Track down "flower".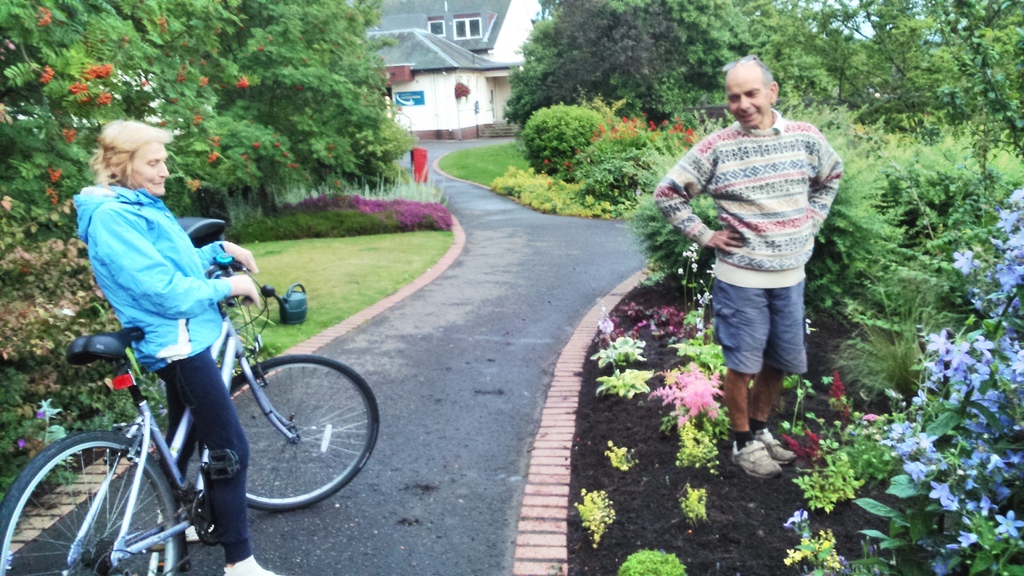
Tracked to l=32, t=406, r=41, b=420.
